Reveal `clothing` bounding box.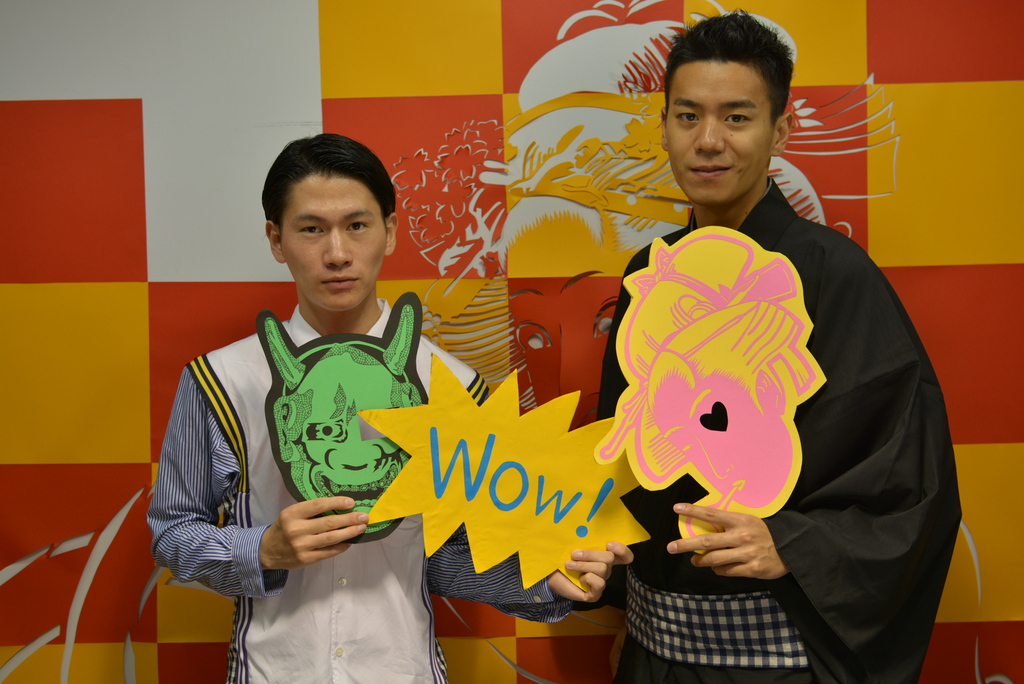
Revealed: <region>597, 177, 961, 683</region>.
